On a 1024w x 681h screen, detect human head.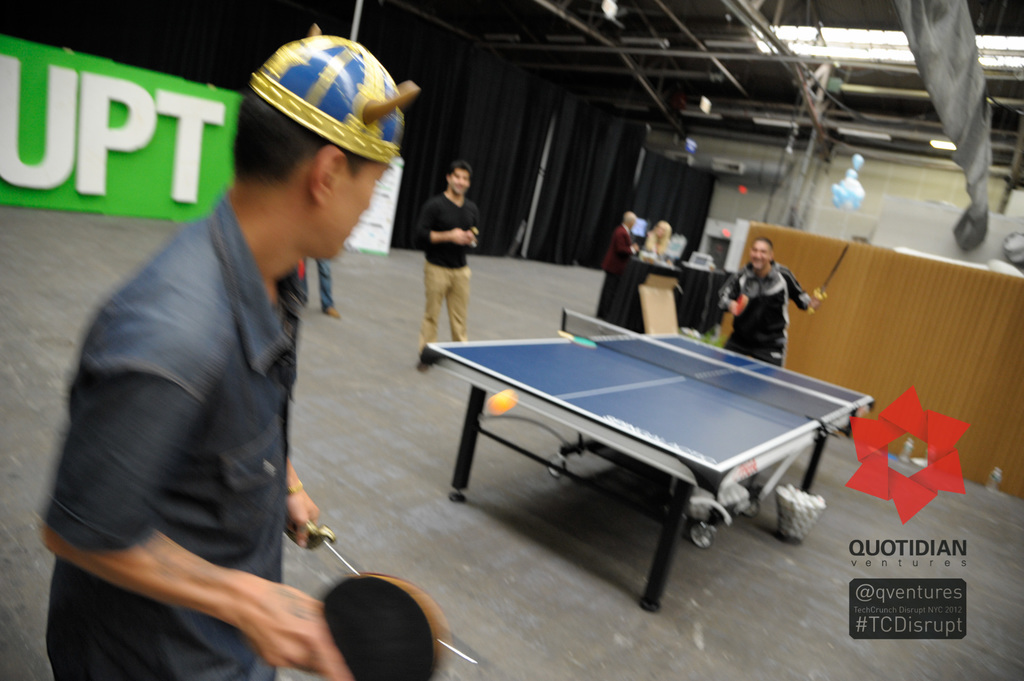
region(445, 164, 467, 196).
